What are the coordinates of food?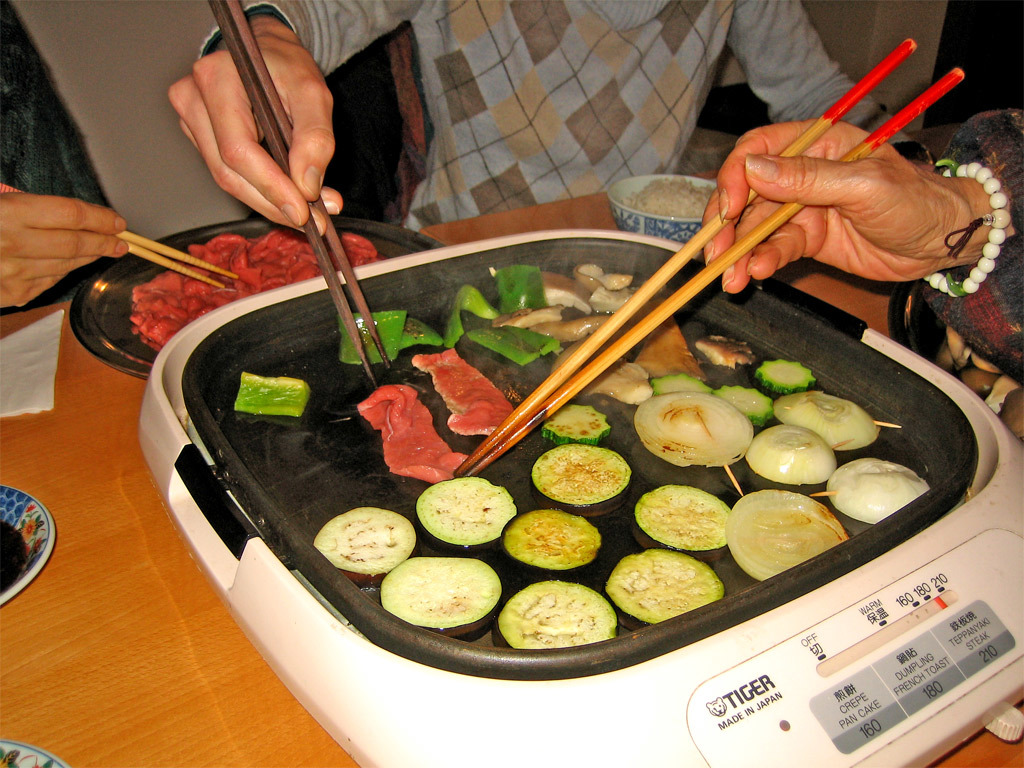
{"left": 495, "top": 265, "right": 545, "bottom": 316}.
